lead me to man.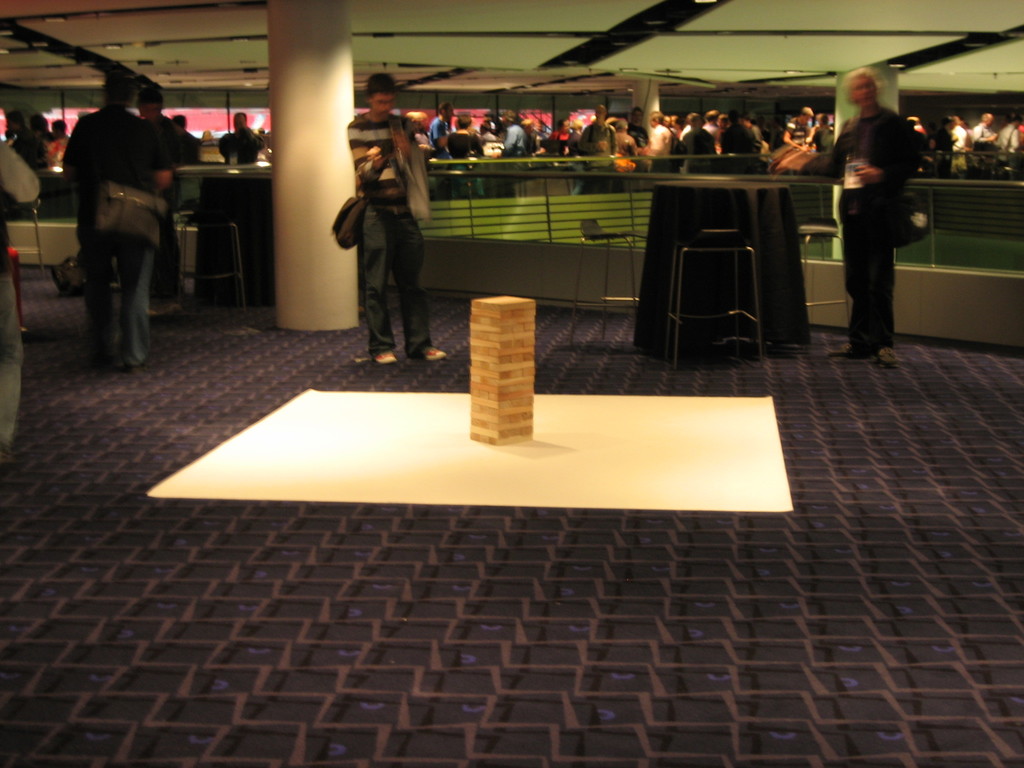
Lead to pyautogui.locateOnScreen(684, 114, 711, 159).
